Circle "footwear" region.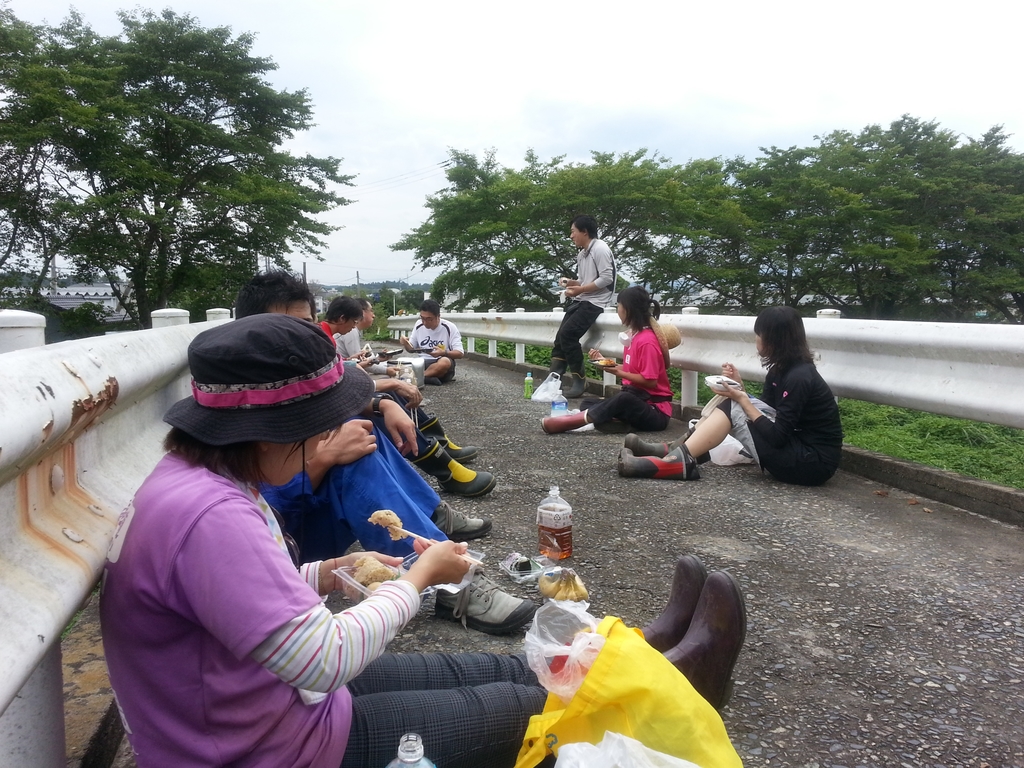
Region: (633, 557, 707, 646).
